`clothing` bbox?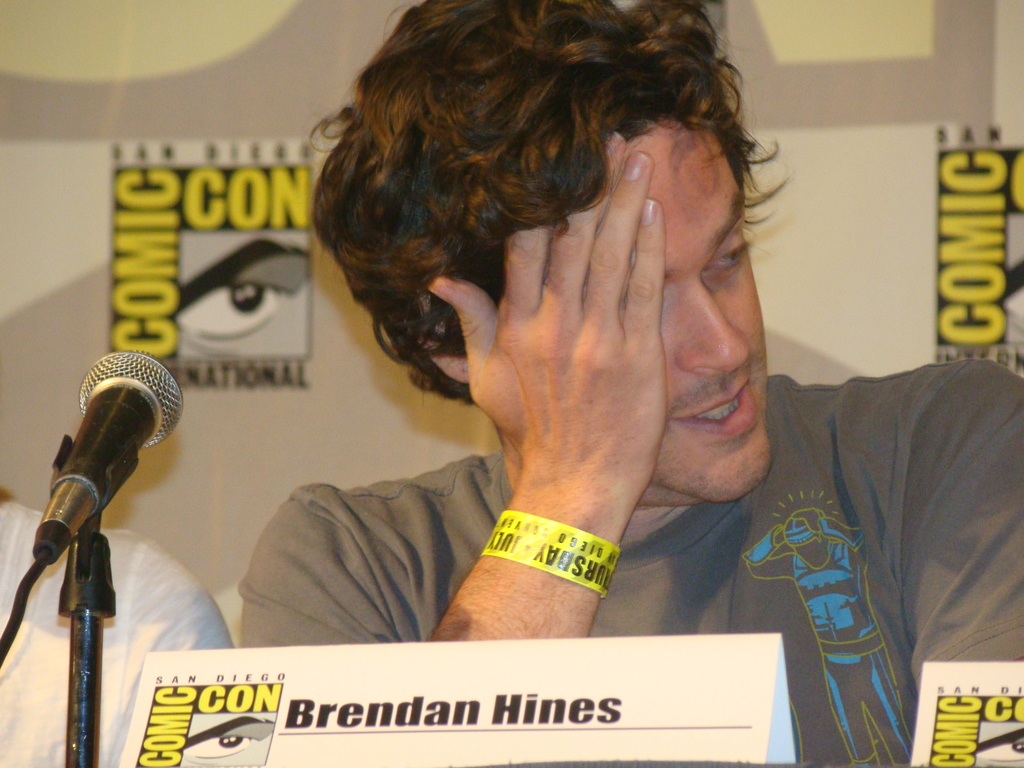
box=[239, 356, 1023, 767]
